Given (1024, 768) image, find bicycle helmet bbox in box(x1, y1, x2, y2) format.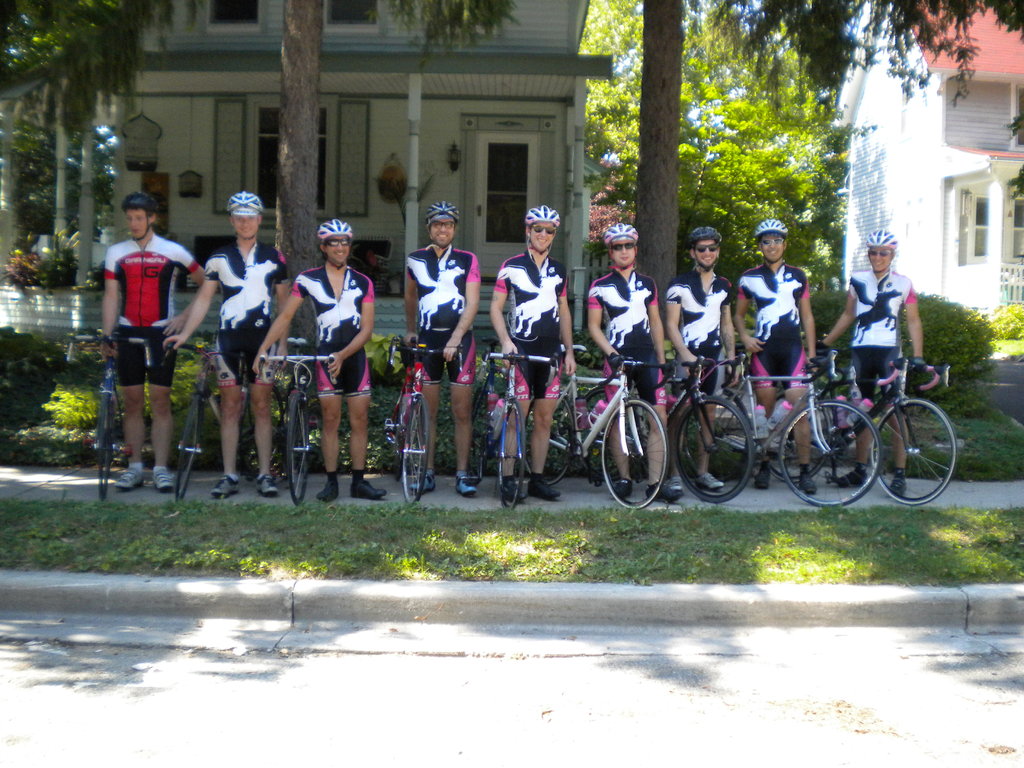
box(746, 218, 790, 243).
